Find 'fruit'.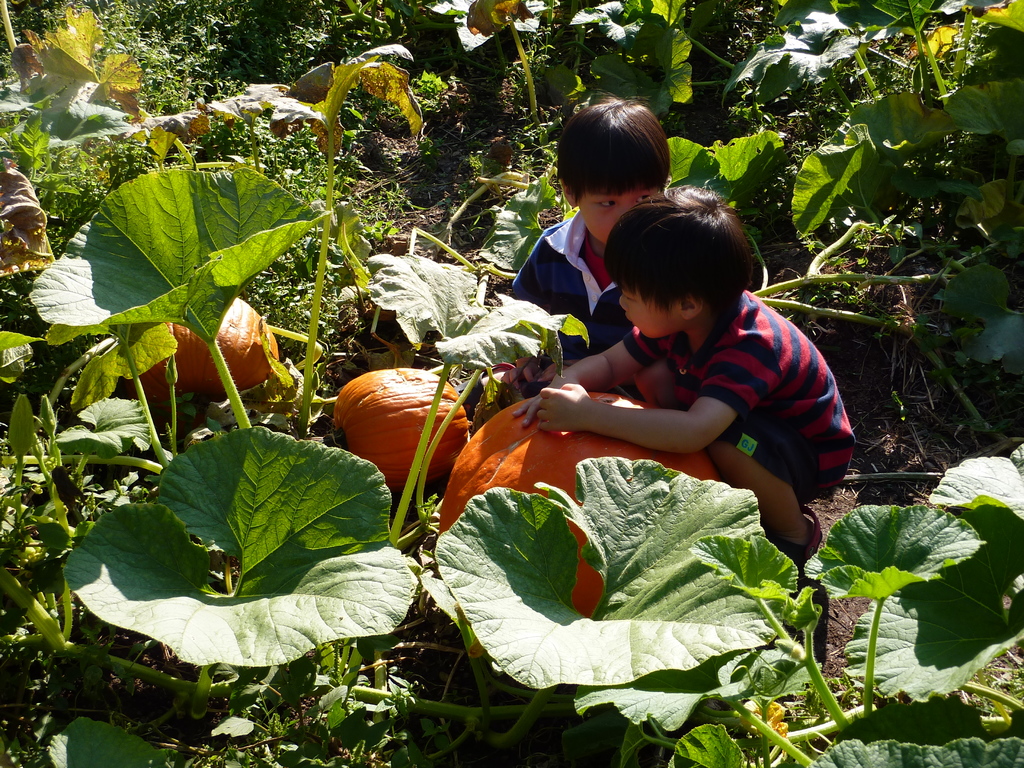
(320, 362, 472, 496).
